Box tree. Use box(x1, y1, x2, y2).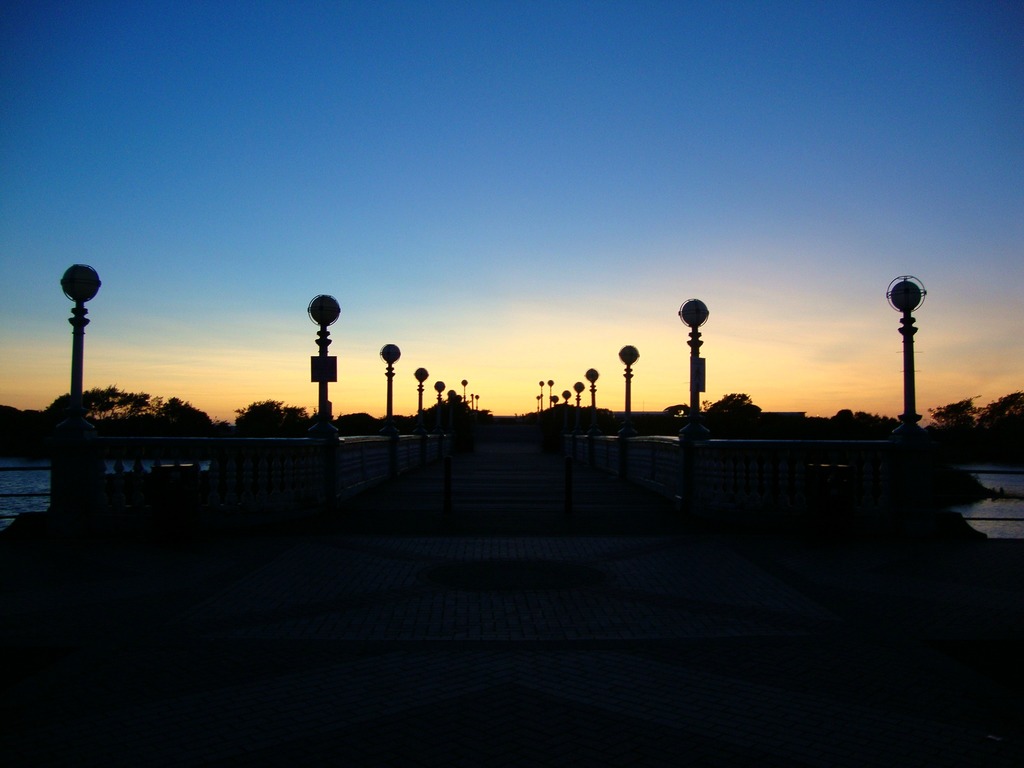
box(833, 405, 864, 441).
